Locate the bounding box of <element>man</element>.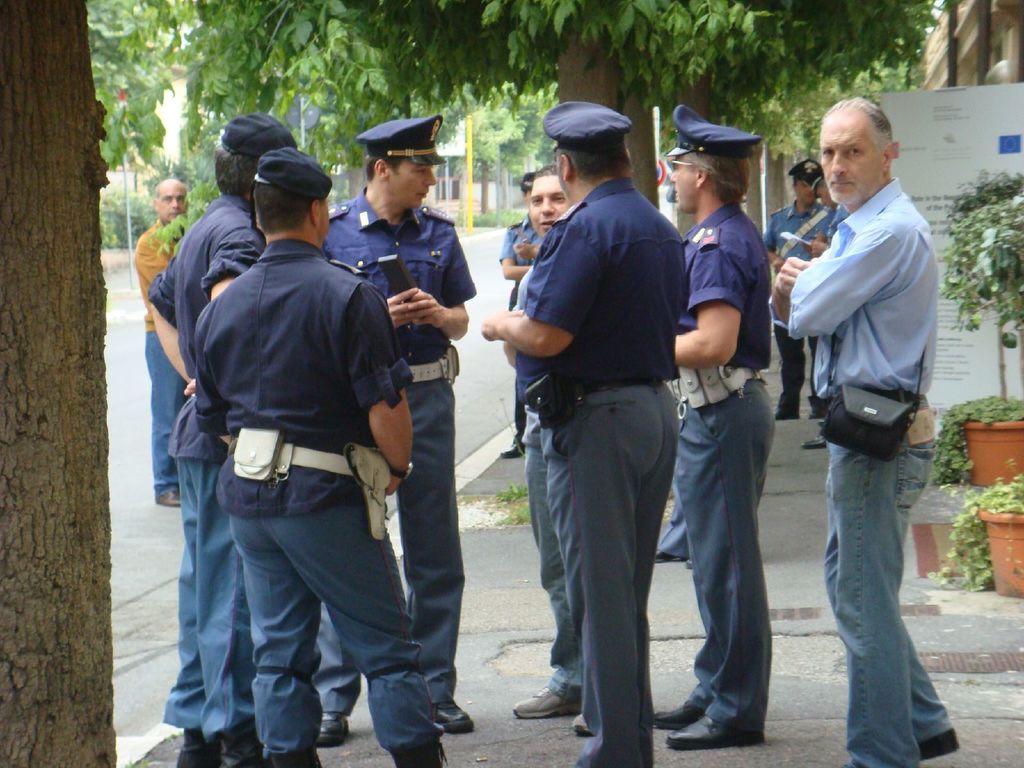
Bounding box: 132,177,201,506.
